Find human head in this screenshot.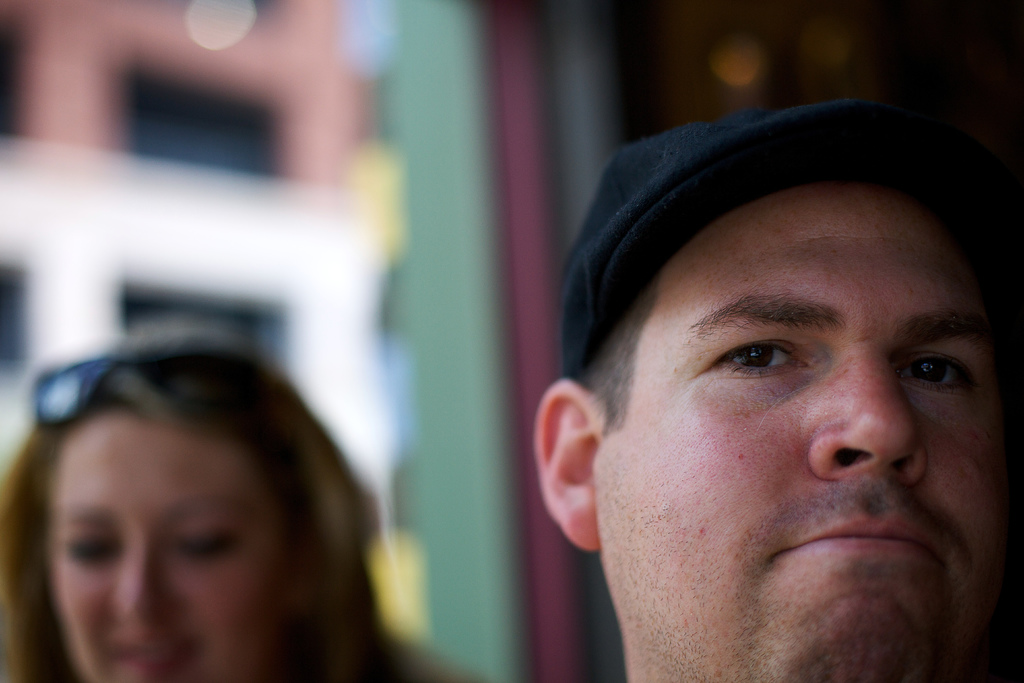
The bounding box for human head is (6, 334, 375, 682).
